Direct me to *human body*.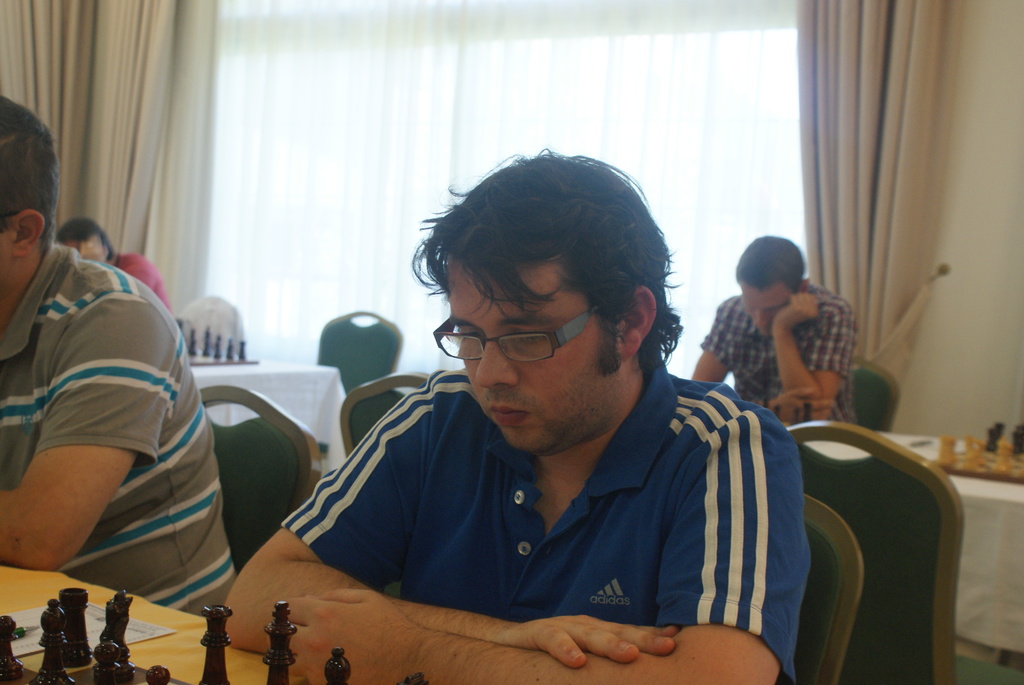
Direction: select_region(111, 253, 172, 306).
